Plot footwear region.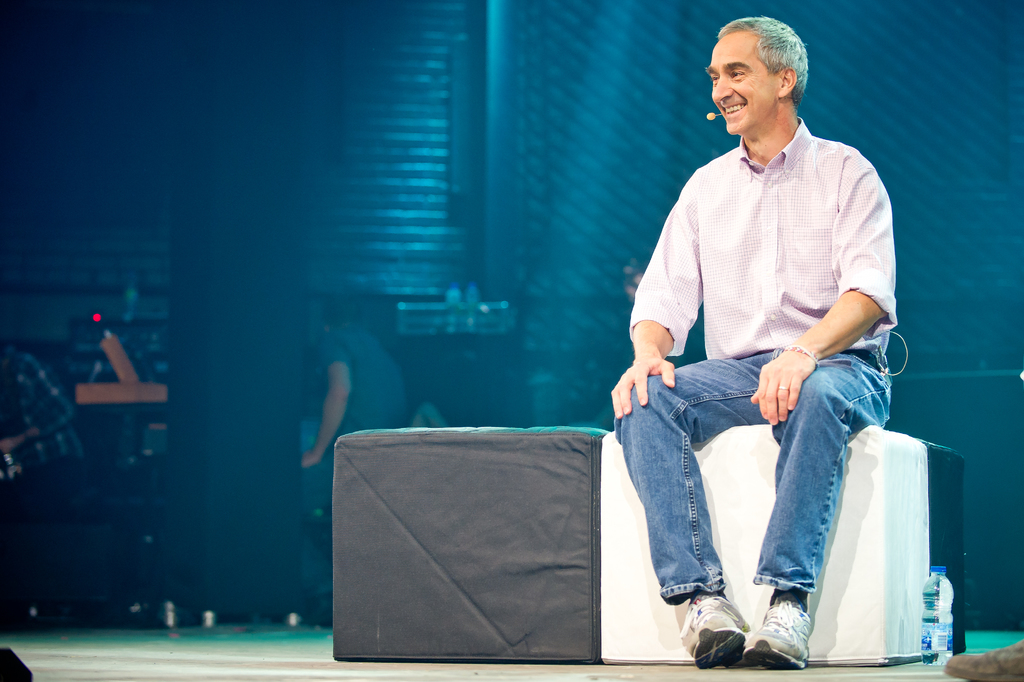
Plotted at Rect(678, 581, 770, 676).
